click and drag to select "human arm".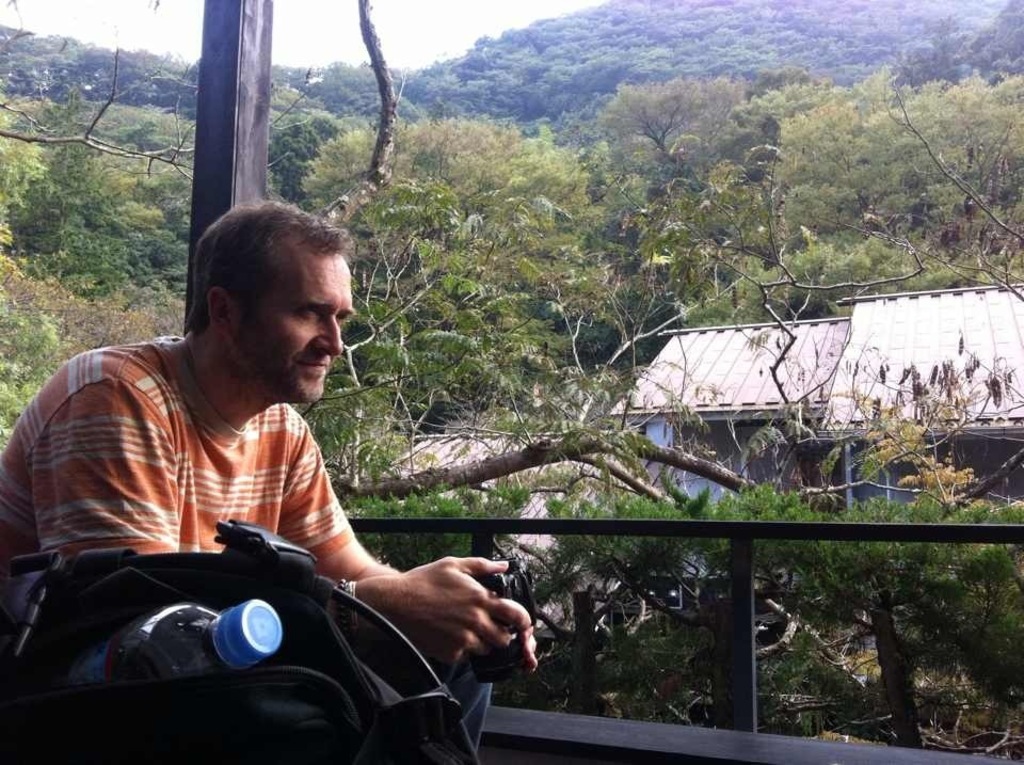
Selection: {"left": 275, "top": 416, "right": 401, "bottom": 581}.
